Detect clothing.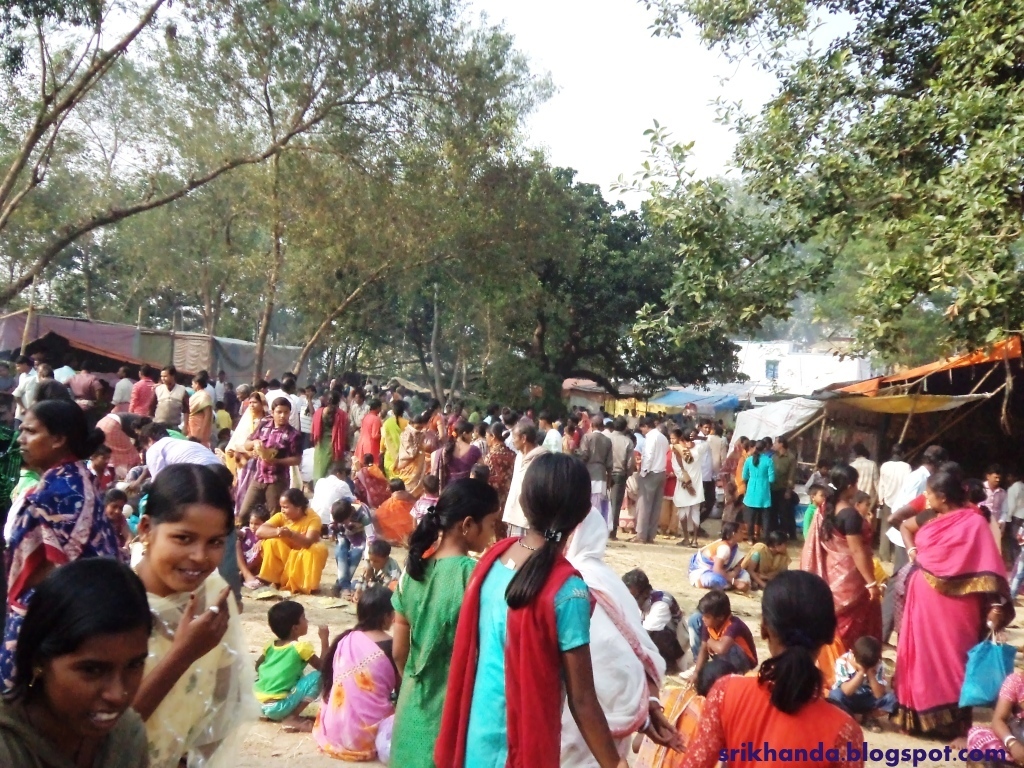
Detected at bbox(484, 434, 524, 511).
